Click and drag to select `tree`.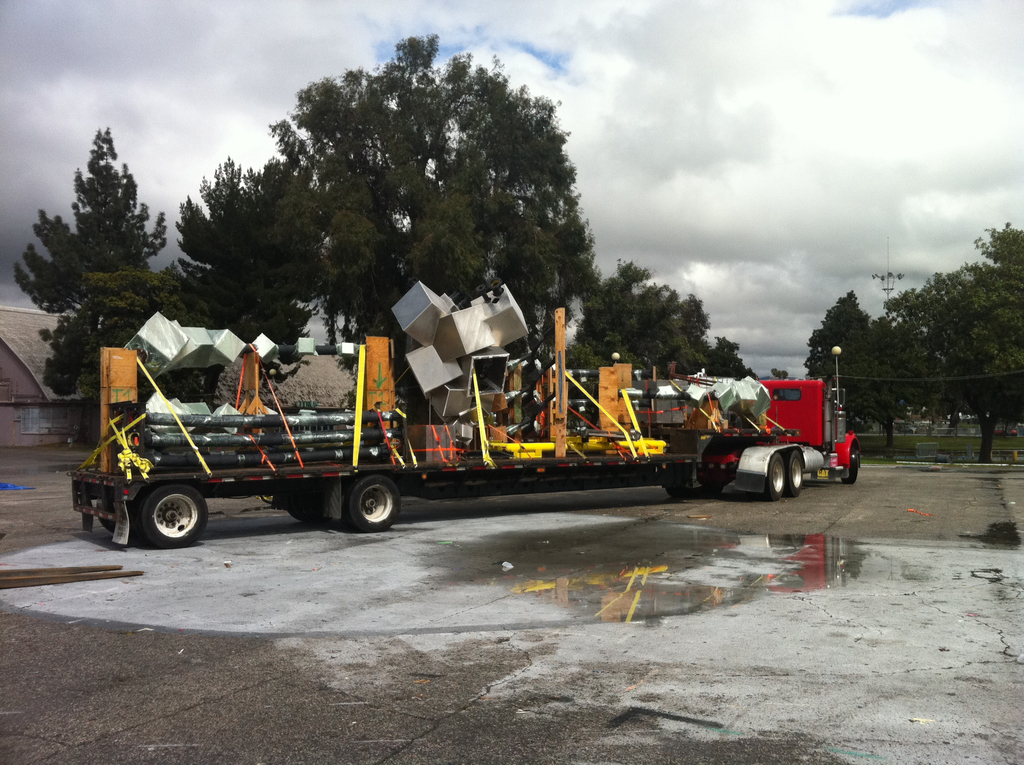
Selection: x1=191 y1=47 x2=616 y2=334.
